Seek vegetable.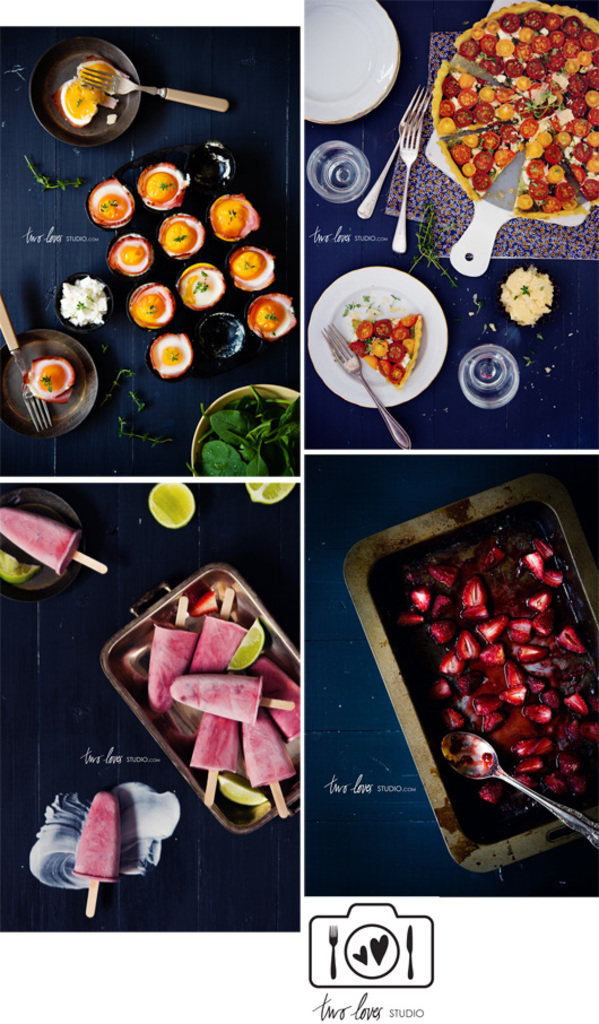
0/550/35/584.
